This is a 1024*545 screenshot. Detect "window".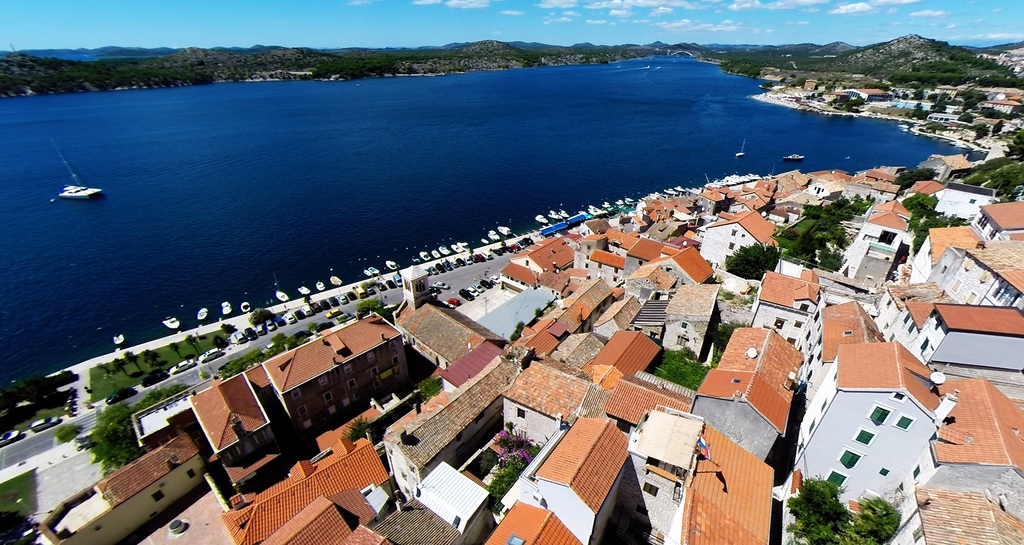
{"left": 838, "top": 444, "right": 867, "bottom": 470}.
